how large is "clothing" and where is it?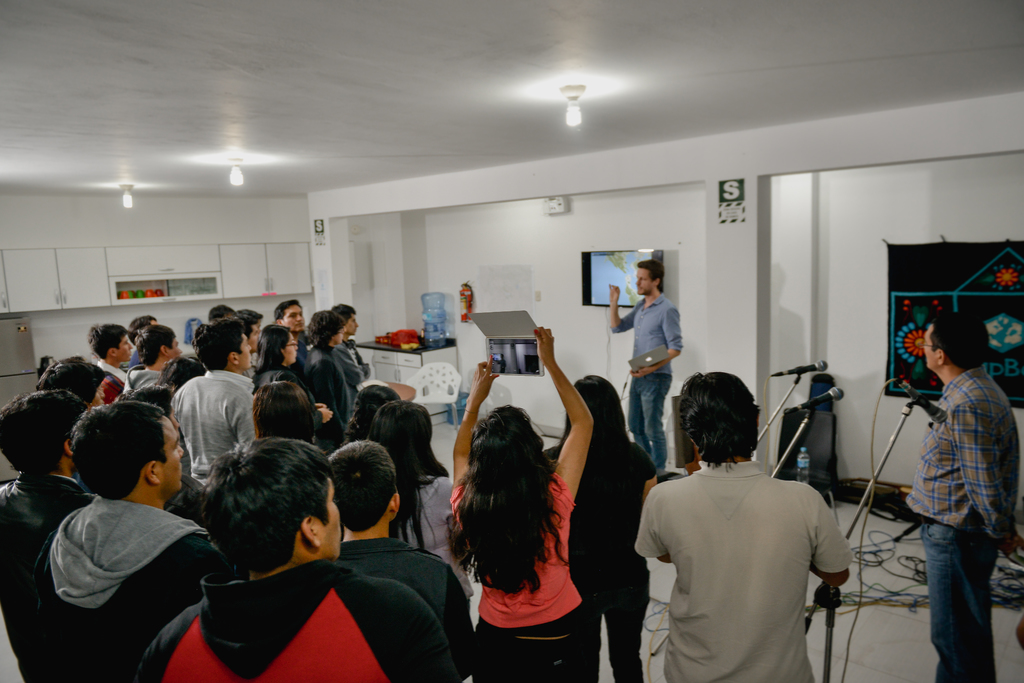
Bounding box: 382 472 493 633.
